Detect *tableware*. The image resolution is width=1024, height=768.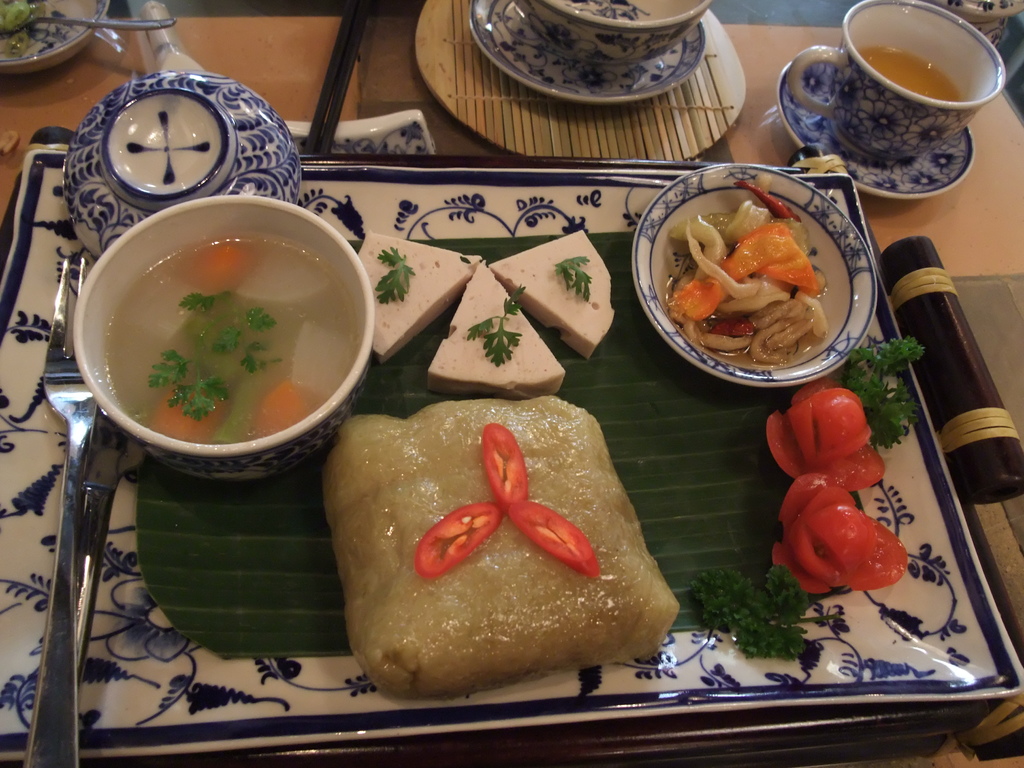
box(0, 0, 109, 74).
